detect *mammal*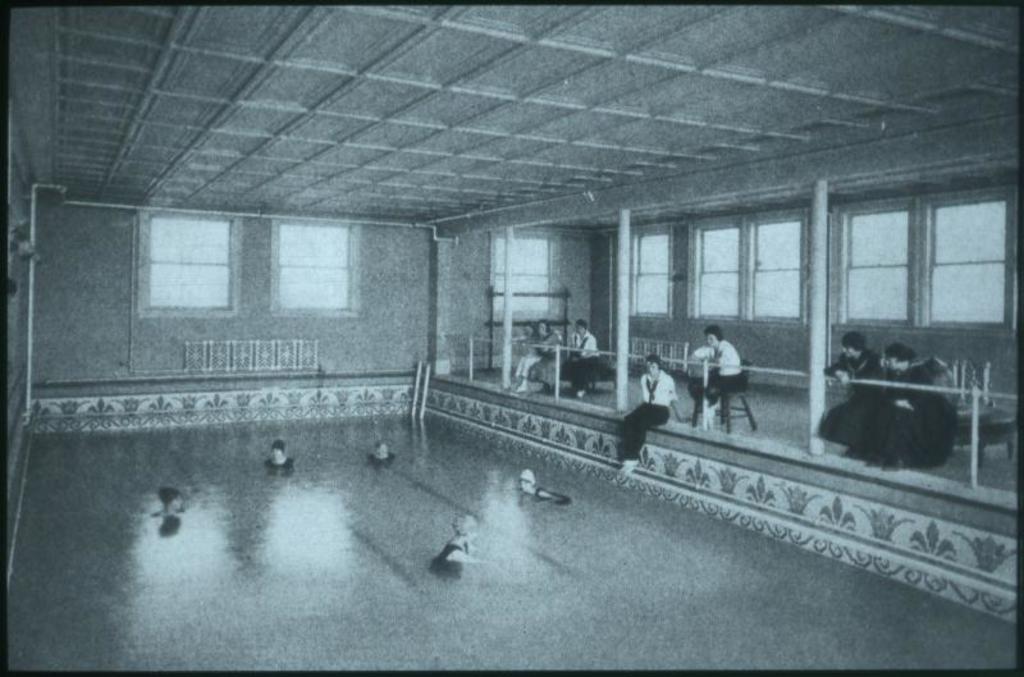
(820,323,890,450)
